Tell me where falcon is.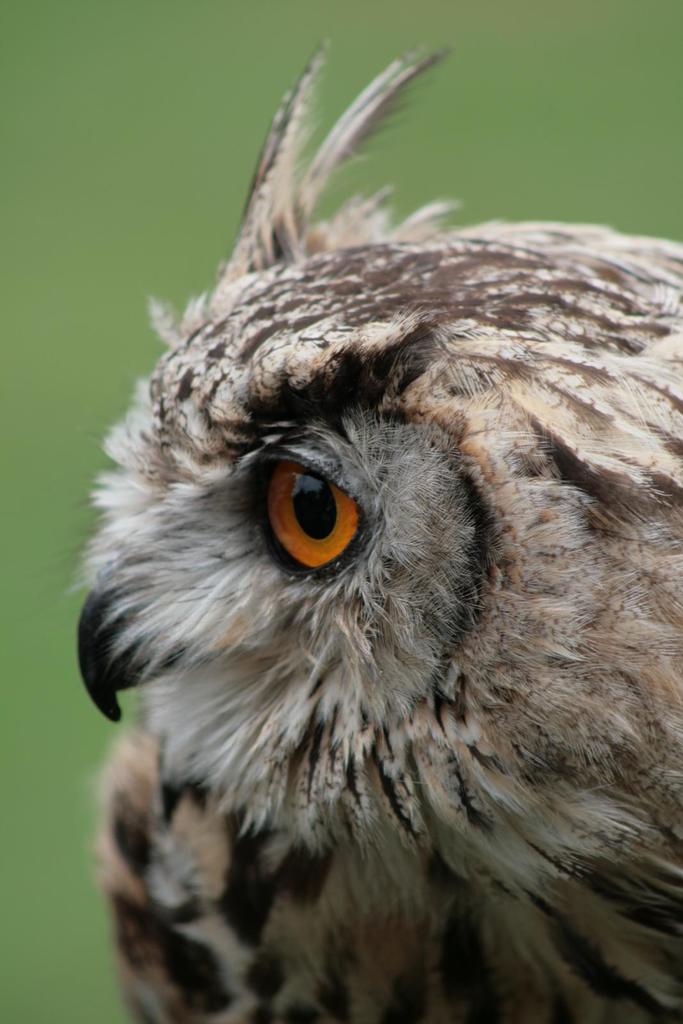
falcon is at [78, 29, 682, 1023].
